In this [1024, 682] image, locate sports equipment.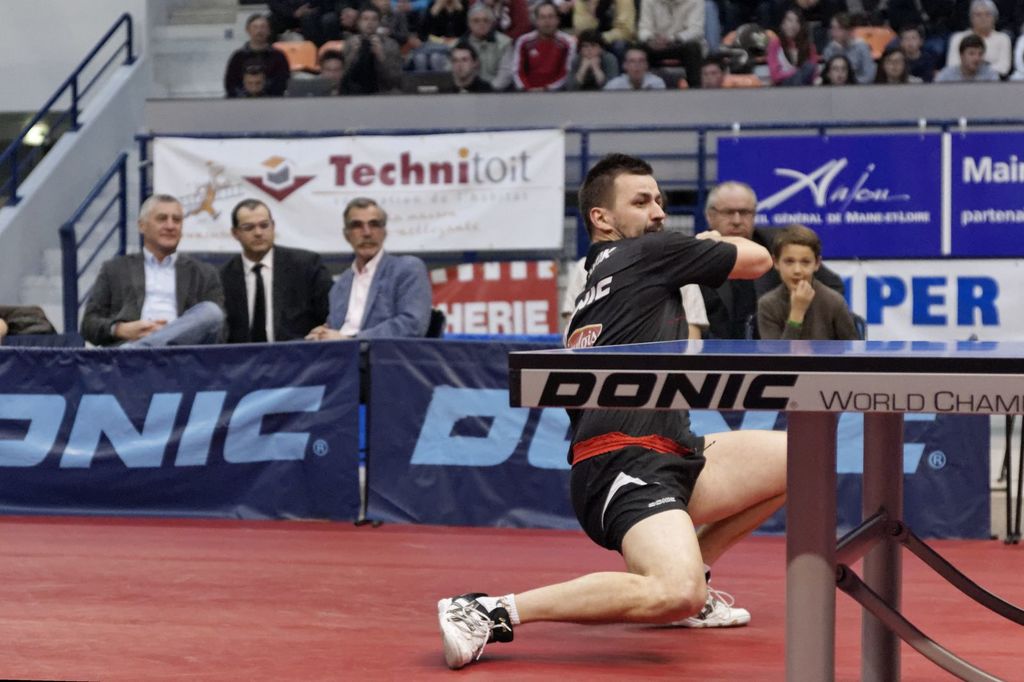
Bounding box: [left=436, top=597, right=521, bottom=662].
